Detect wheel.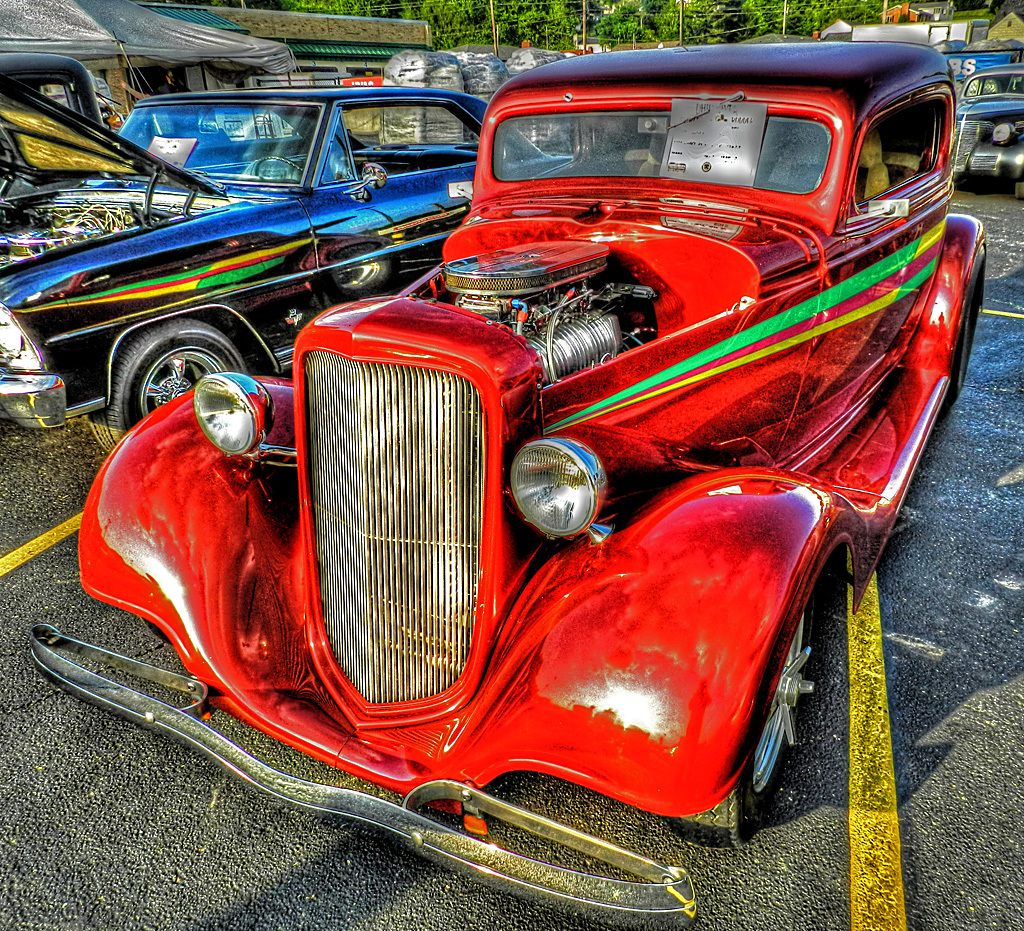
Detected at <box>668,578,822,847</box>.
